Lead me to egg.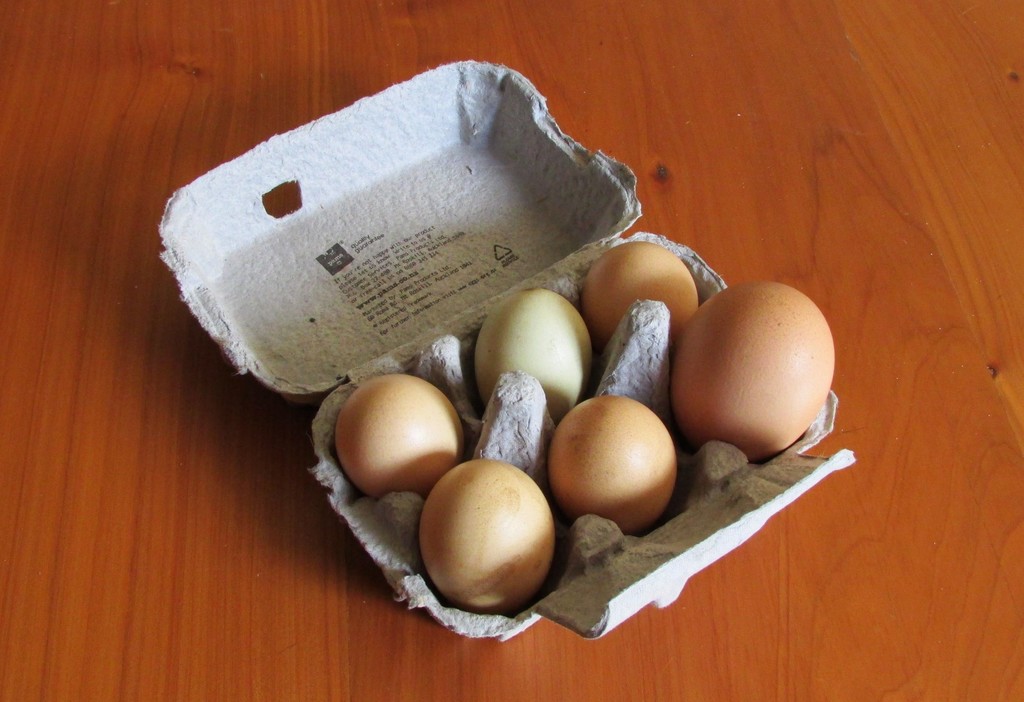
Lead to 467:288:611:419.
